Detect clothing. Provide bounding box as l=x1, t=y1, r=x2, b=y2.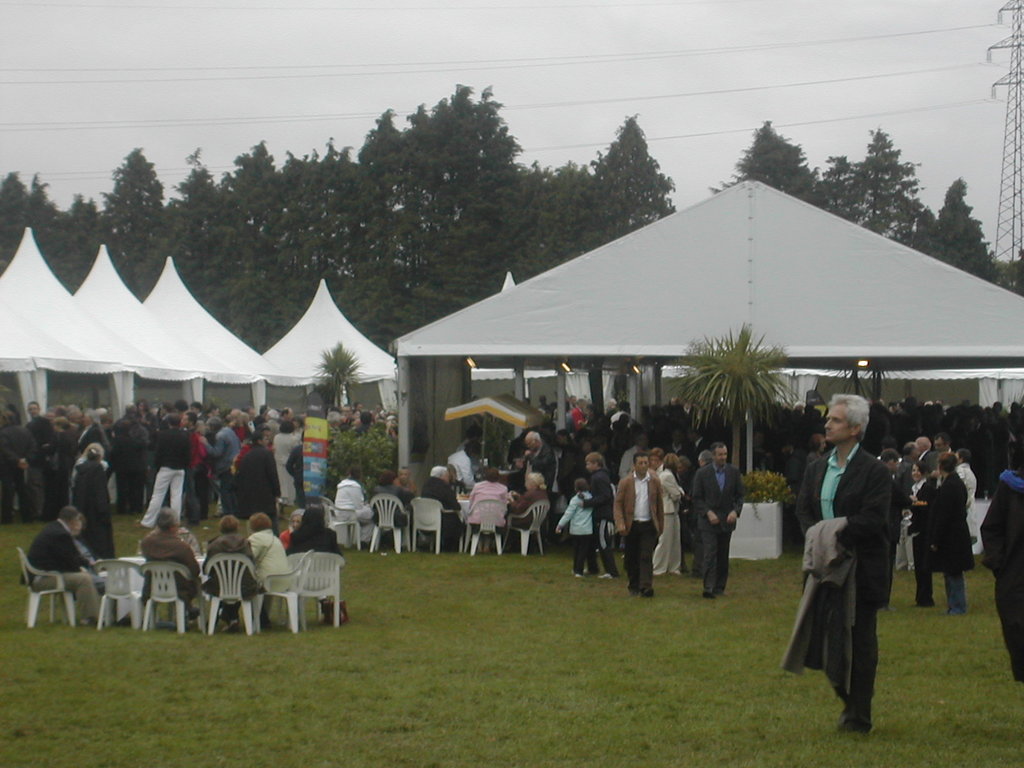
l=466, t=476, r=504, b=536.
